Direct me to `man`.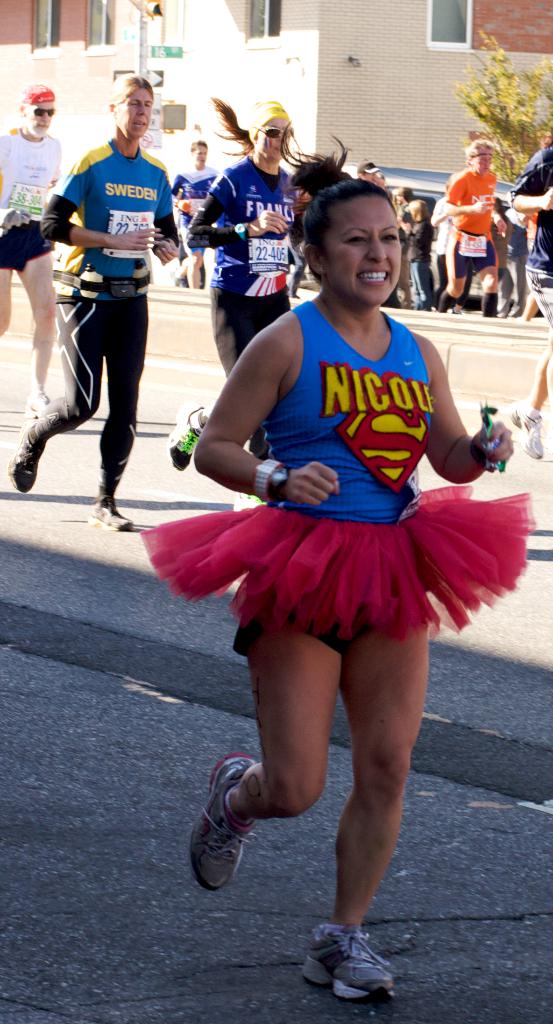
Direction: x1=392, y1=187, x2=413, y2=309.
